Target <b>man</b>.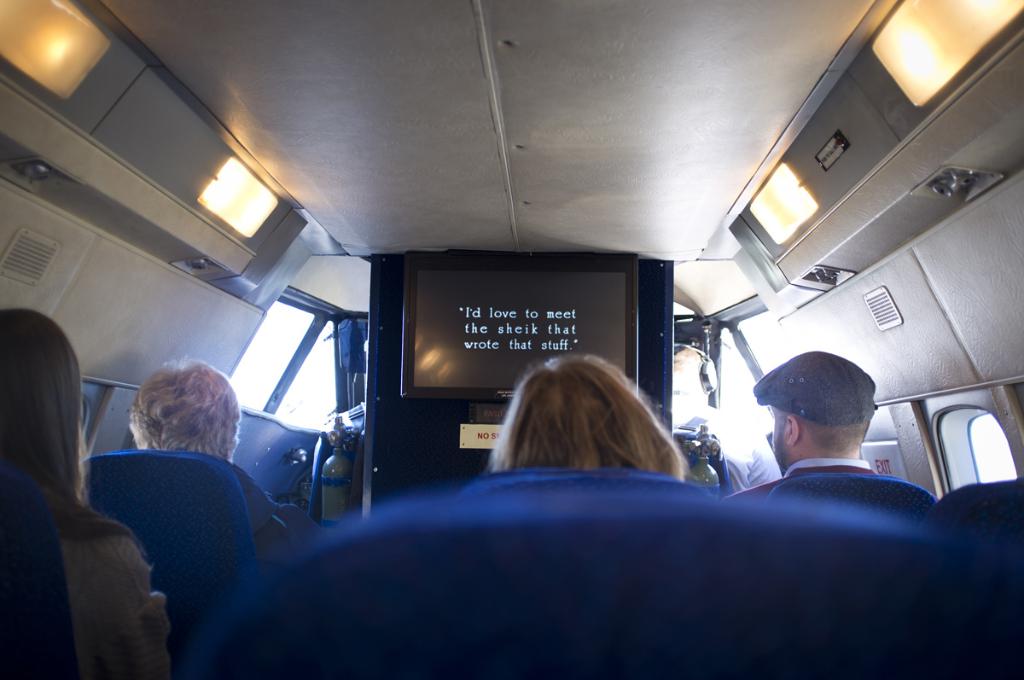
Target region: 713:357:942:565.
